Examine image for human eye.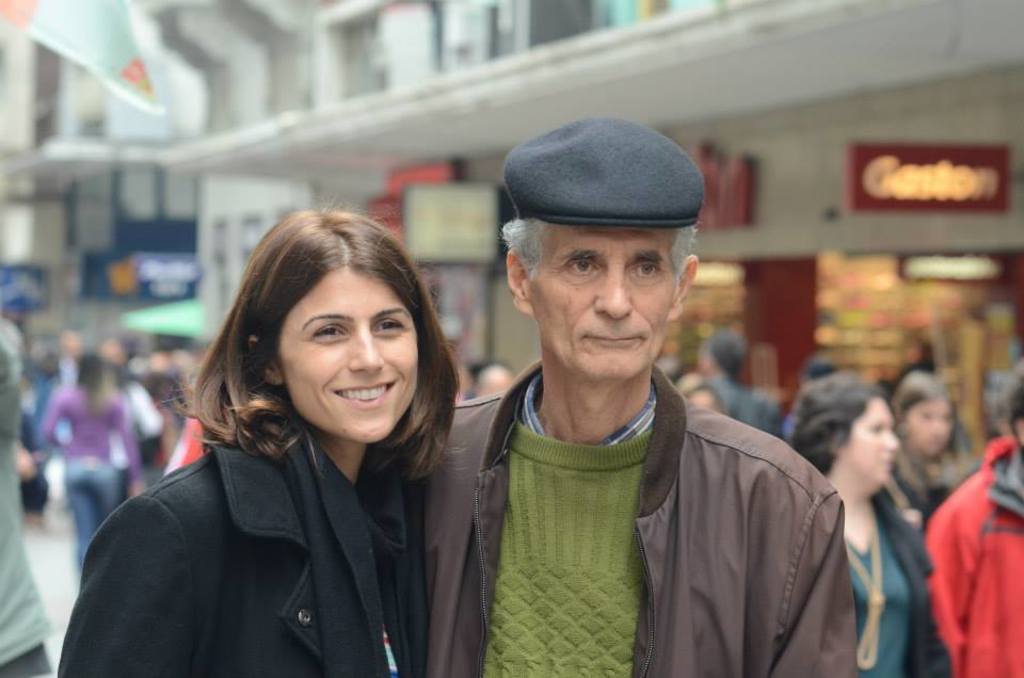
Examination result: box=[317, 324, 349, 341].
